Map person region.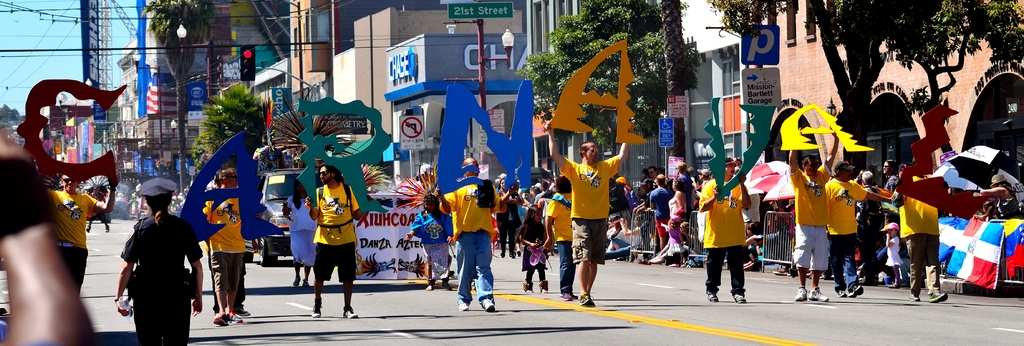
Mapped to locate(200, 165, 254, 328).
